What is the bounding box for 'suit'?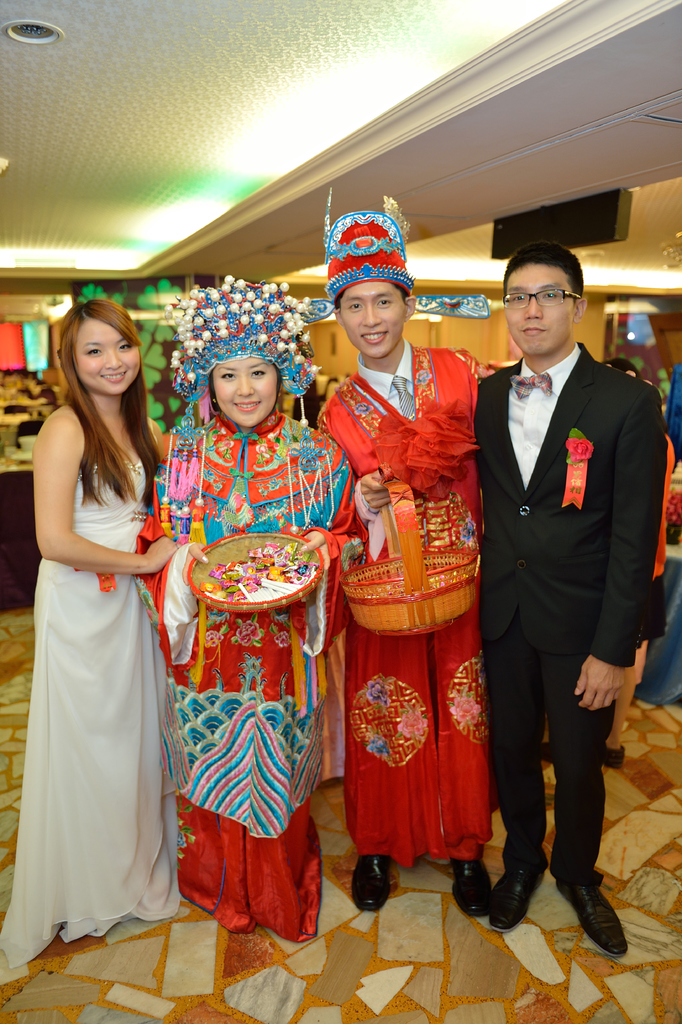
[left=480, top=417, right=650, bottom=958].
